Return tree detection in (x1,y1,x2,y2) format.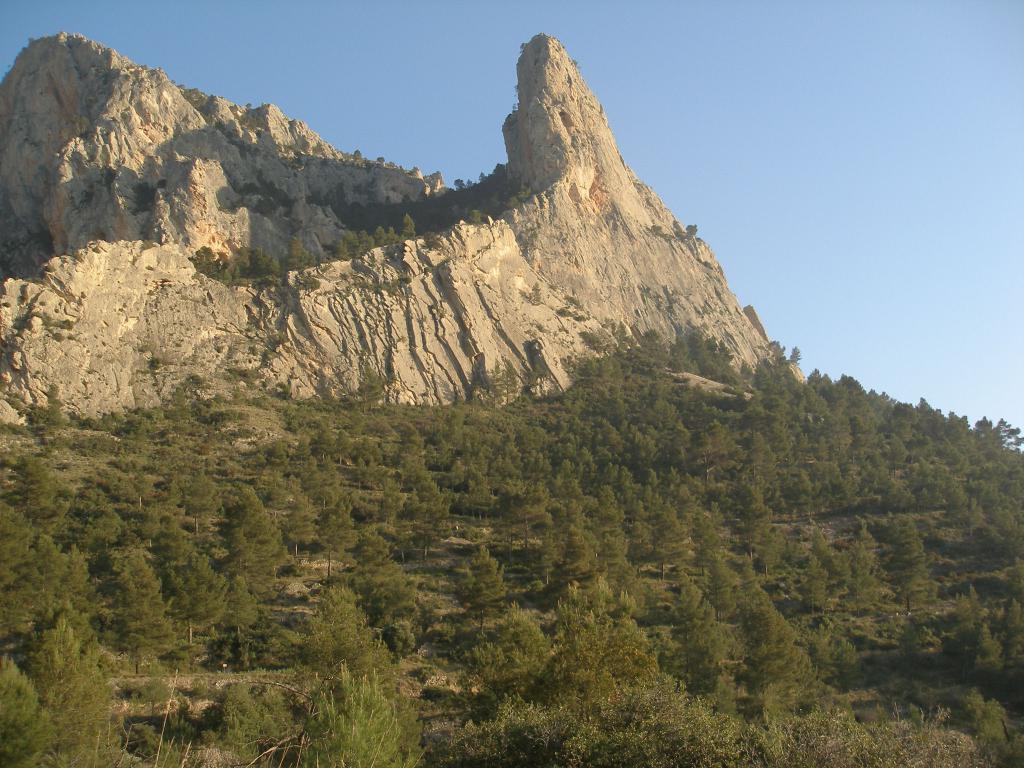
(739,577,805,685).
